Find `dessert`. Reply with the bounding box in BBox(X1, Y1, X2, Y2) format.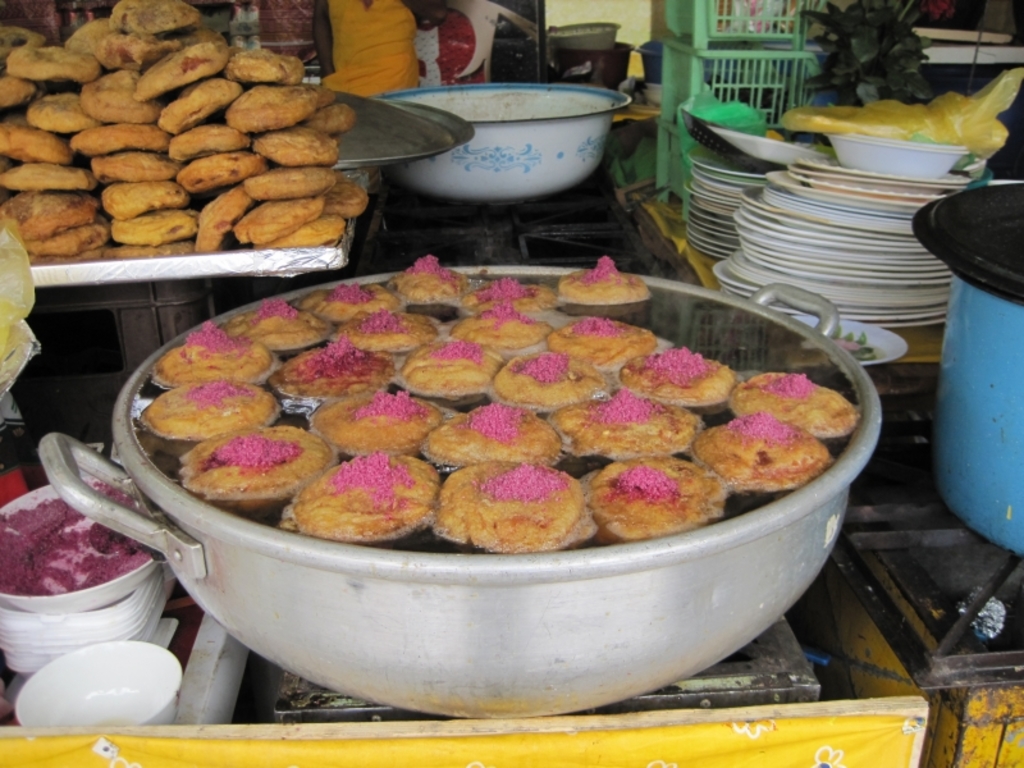
BBox(141, 376, 284, 440).
